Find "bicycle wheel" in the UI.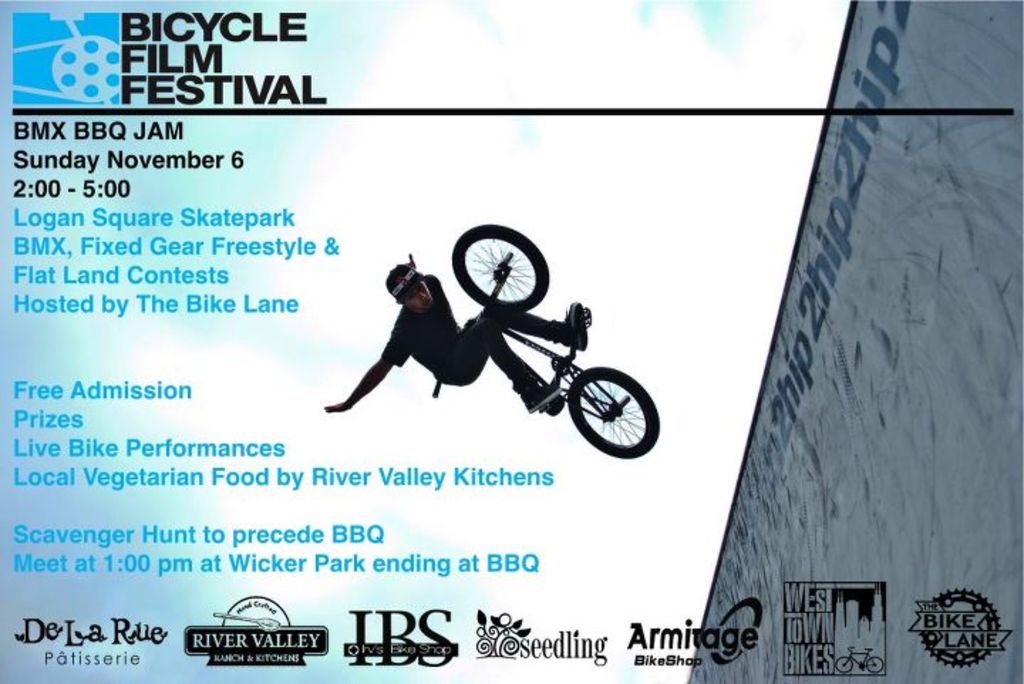
UI element at select_region(570, 370, 656, 458).
